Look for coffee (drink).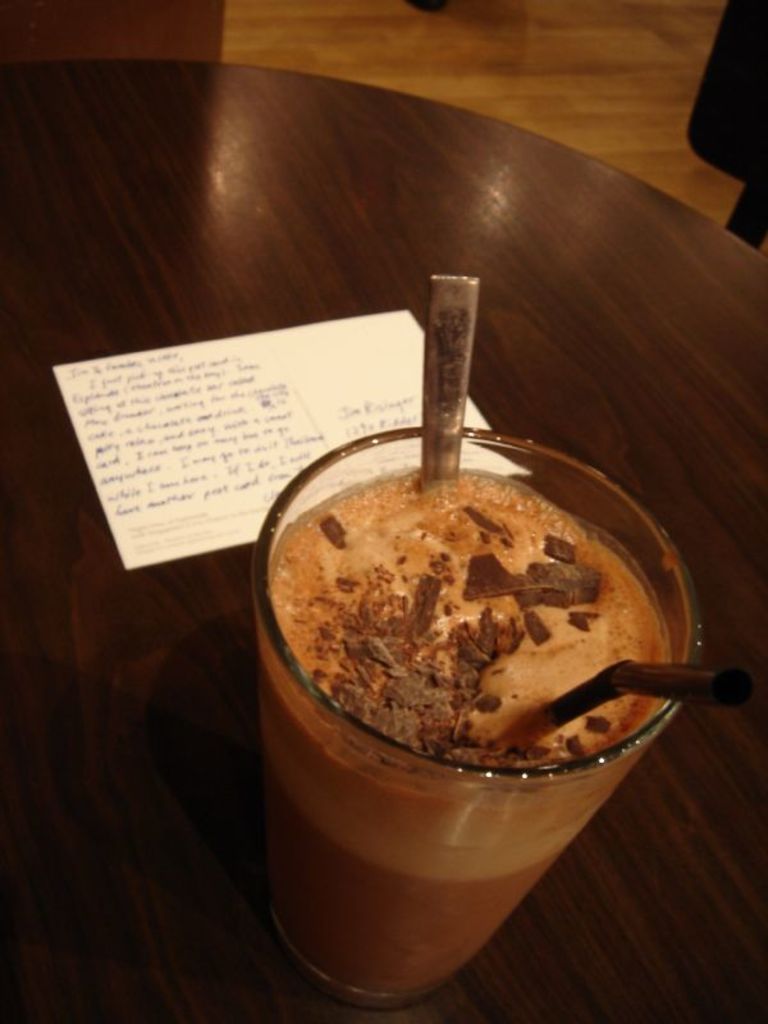
Found: crop(264, 468, 668, 1000).
